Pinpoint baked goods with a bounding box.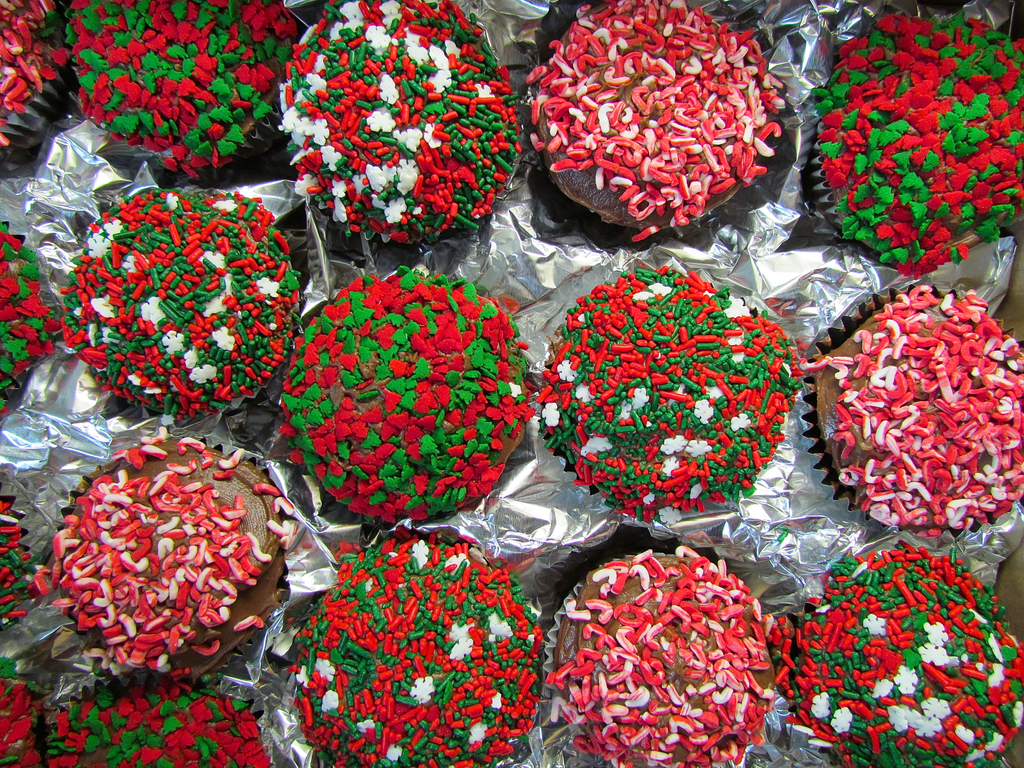
l=35, t=435, r=335, b=672.
